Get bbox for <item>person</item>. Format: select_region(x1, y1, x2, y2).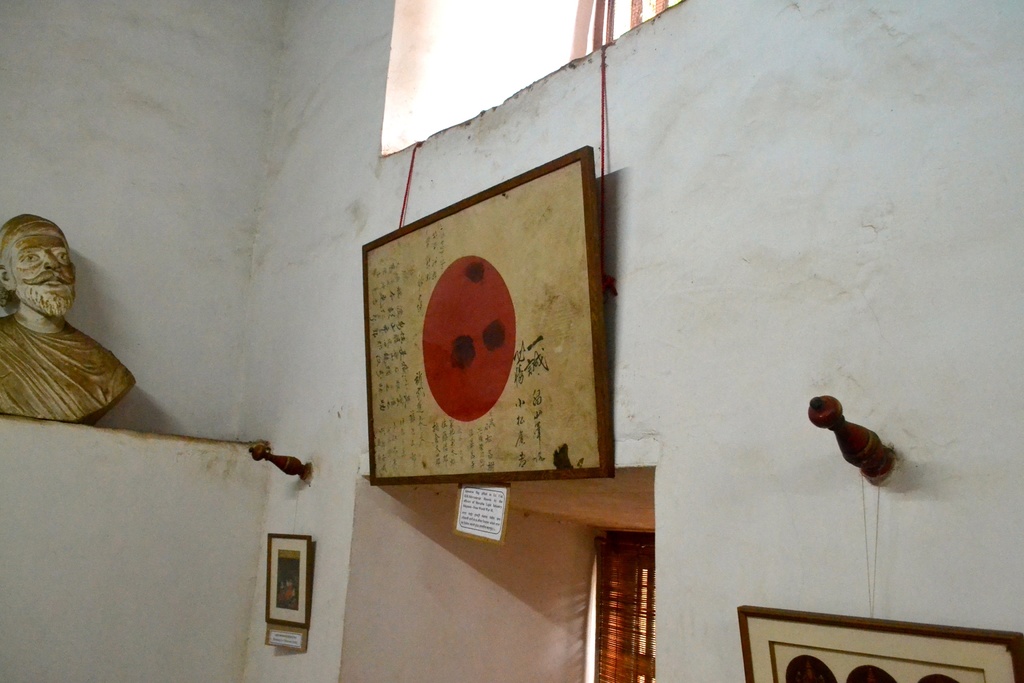
select_region(0, 196, 132, 447).
